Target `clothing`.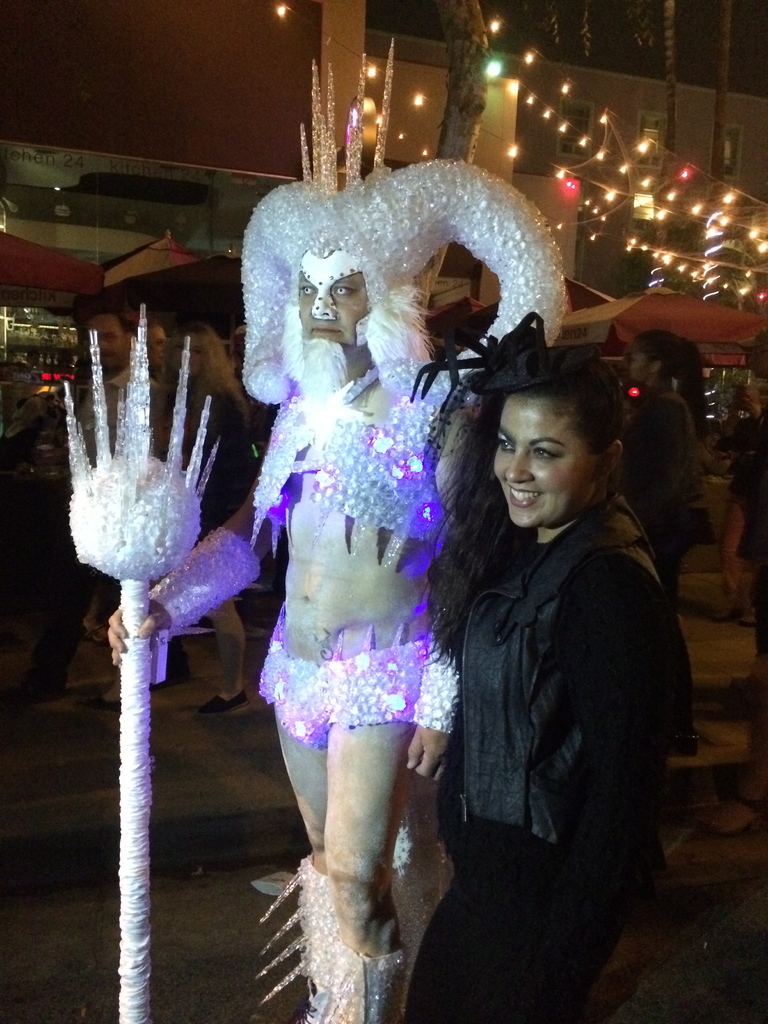
Target region: {"left": 161, "top": 392, "right": 255, "bottom": 538}.
